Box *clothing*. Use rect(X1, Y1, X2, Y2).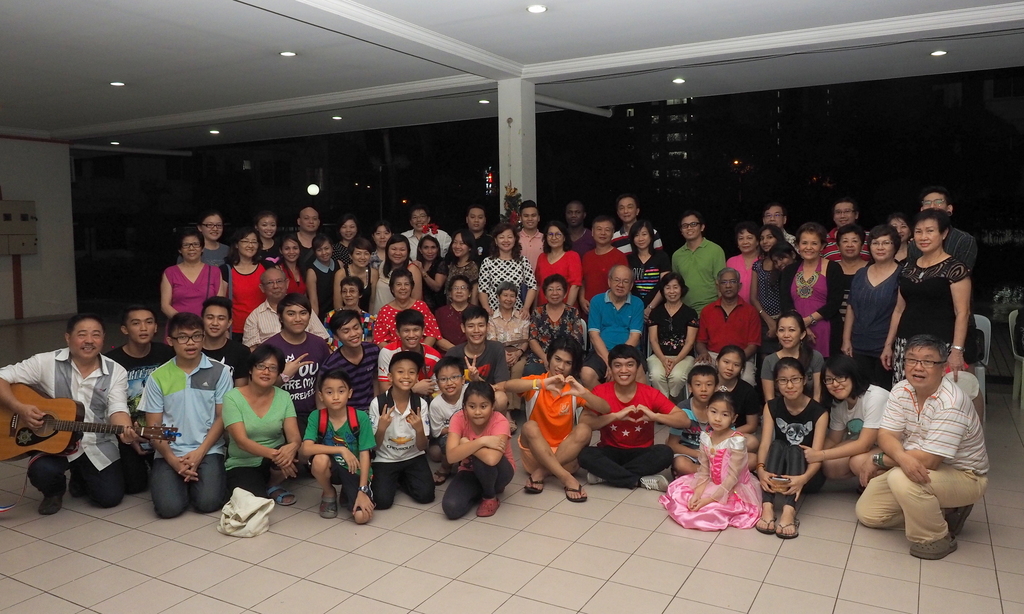
rect(612, 227, 664, 253).
